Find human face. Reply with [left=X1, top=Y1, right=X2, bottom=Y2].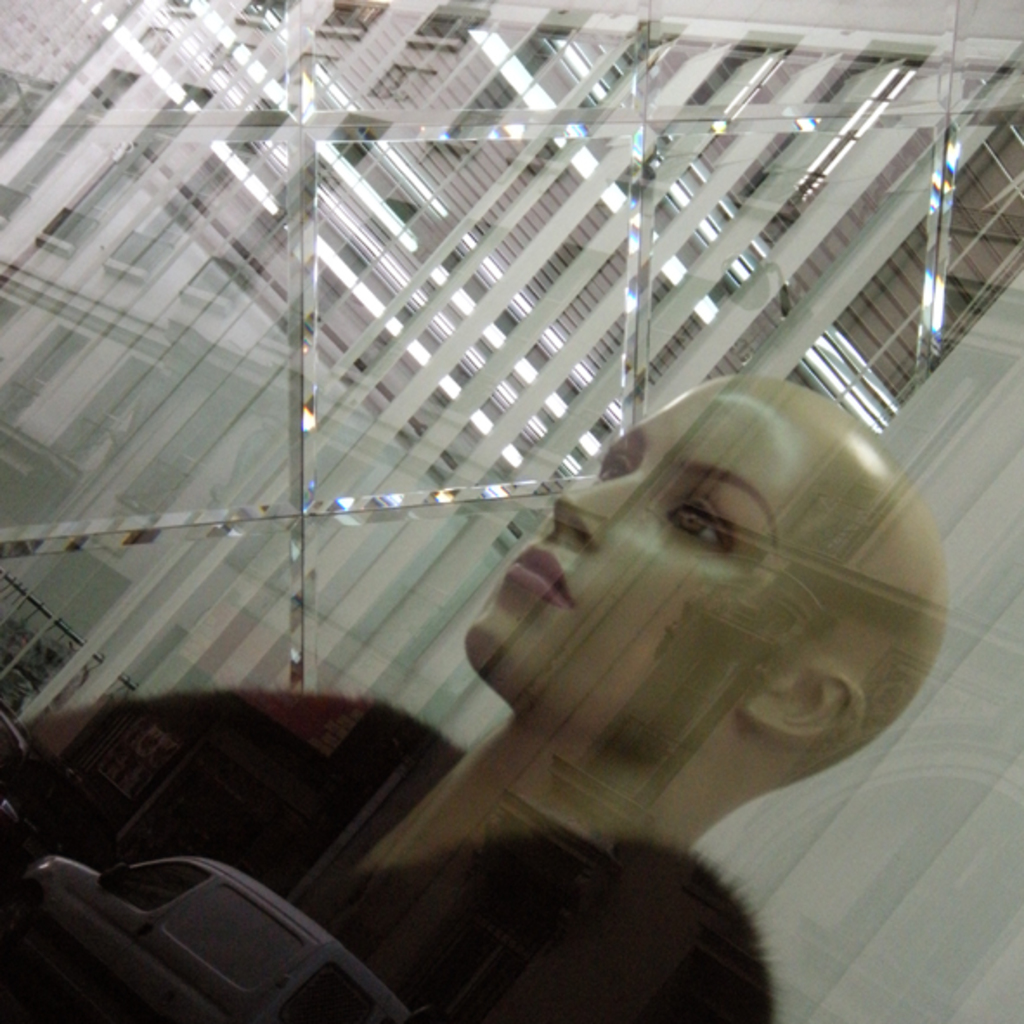
[left=473, top=378, right=842, bottom=743].
